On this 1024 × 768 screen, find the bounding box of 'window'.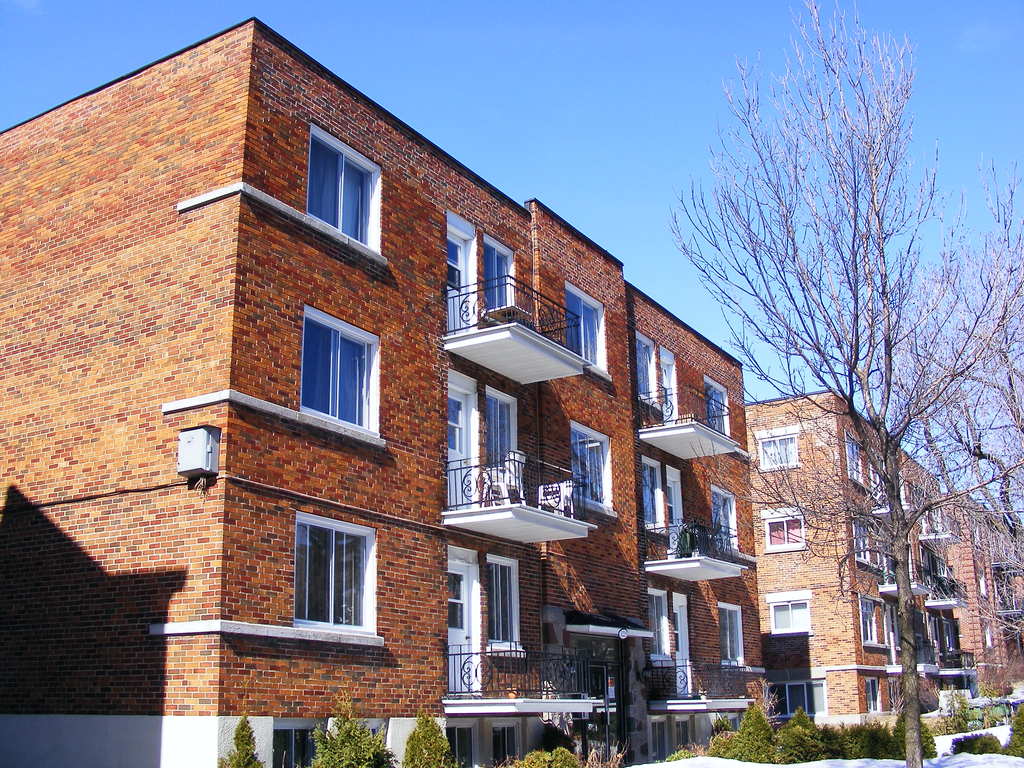
Bounding box: <bbox>572, 422, 609, 512</bbox>.
